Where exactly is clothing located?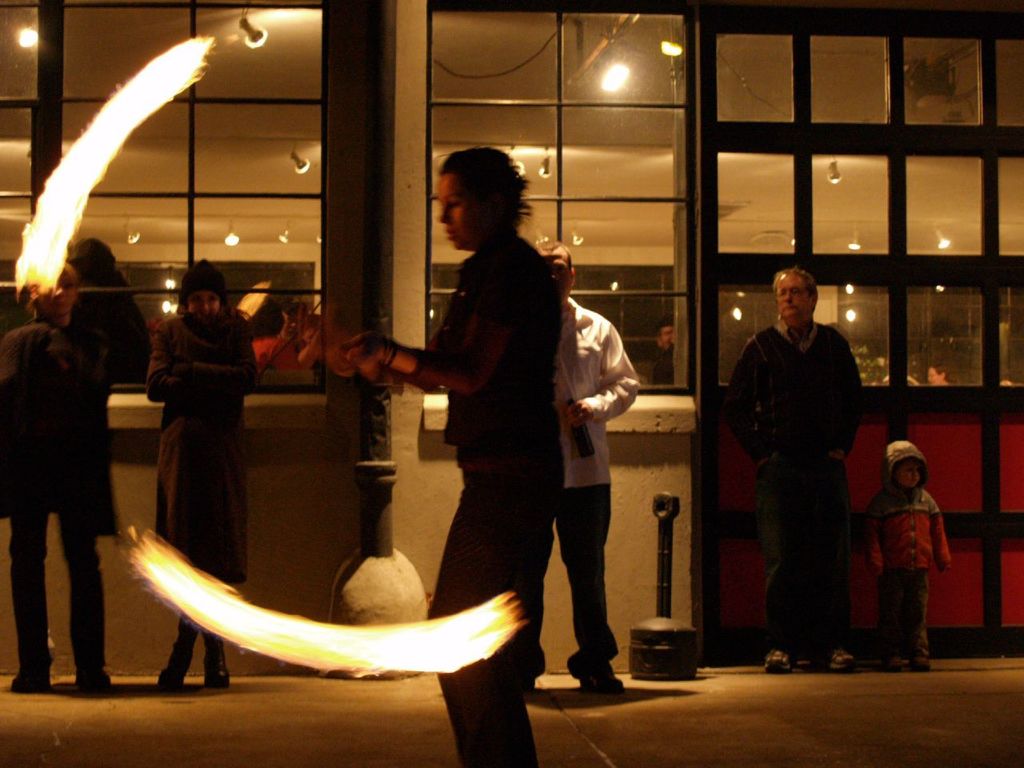
Its bounding box is [866,438,953,654].
